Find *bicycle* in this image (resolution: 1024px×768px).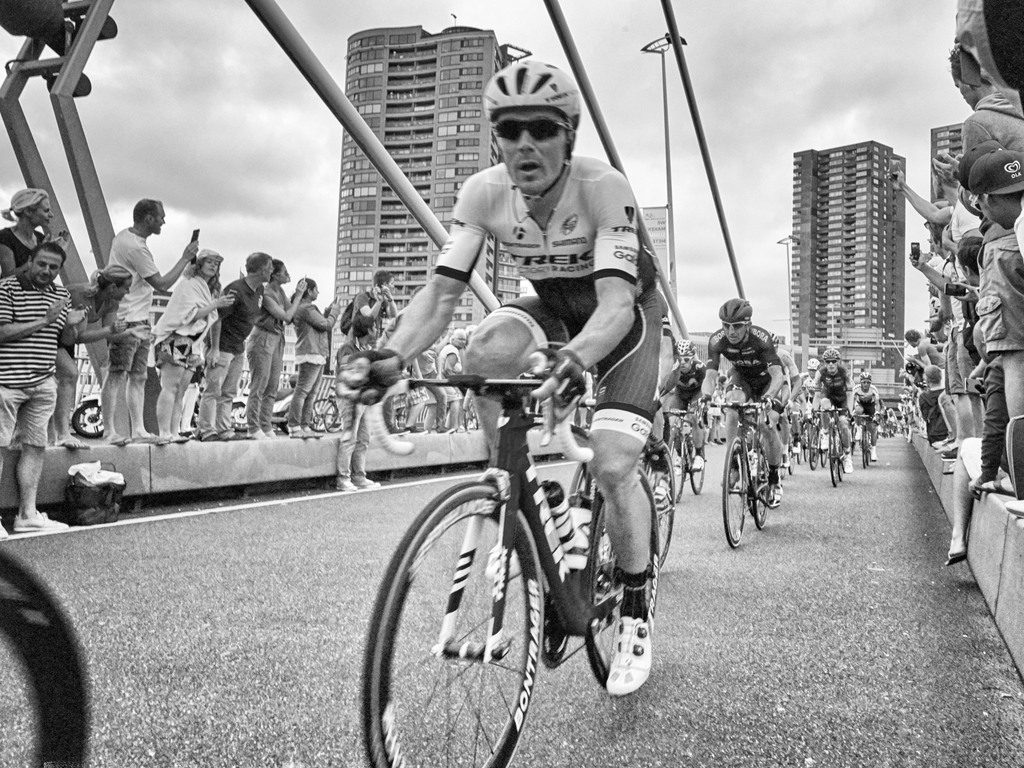
<box>362,349,689,740</box>.
